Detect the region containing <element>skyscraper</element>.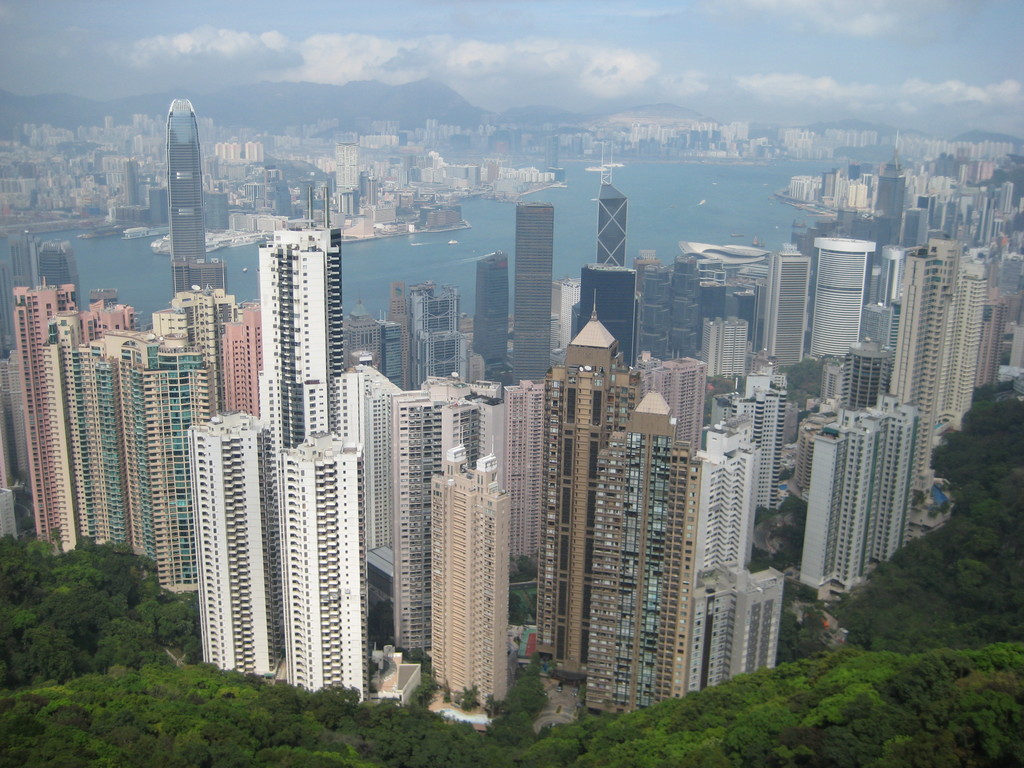
43,289,93,555.
